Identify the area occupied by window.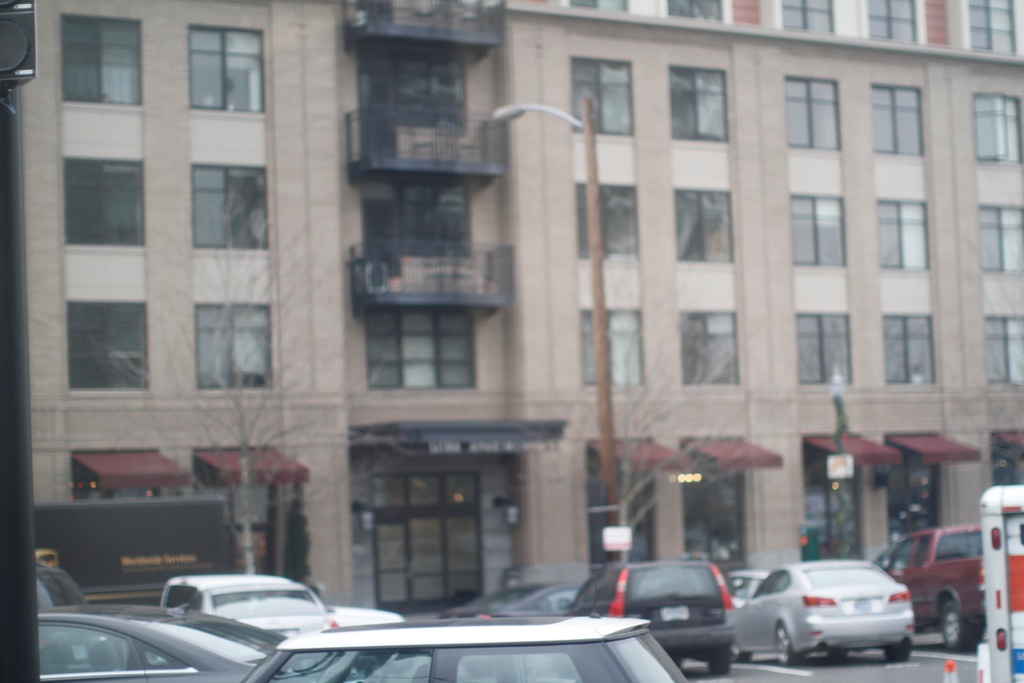
Area: box(786, 190, 850, 265).
